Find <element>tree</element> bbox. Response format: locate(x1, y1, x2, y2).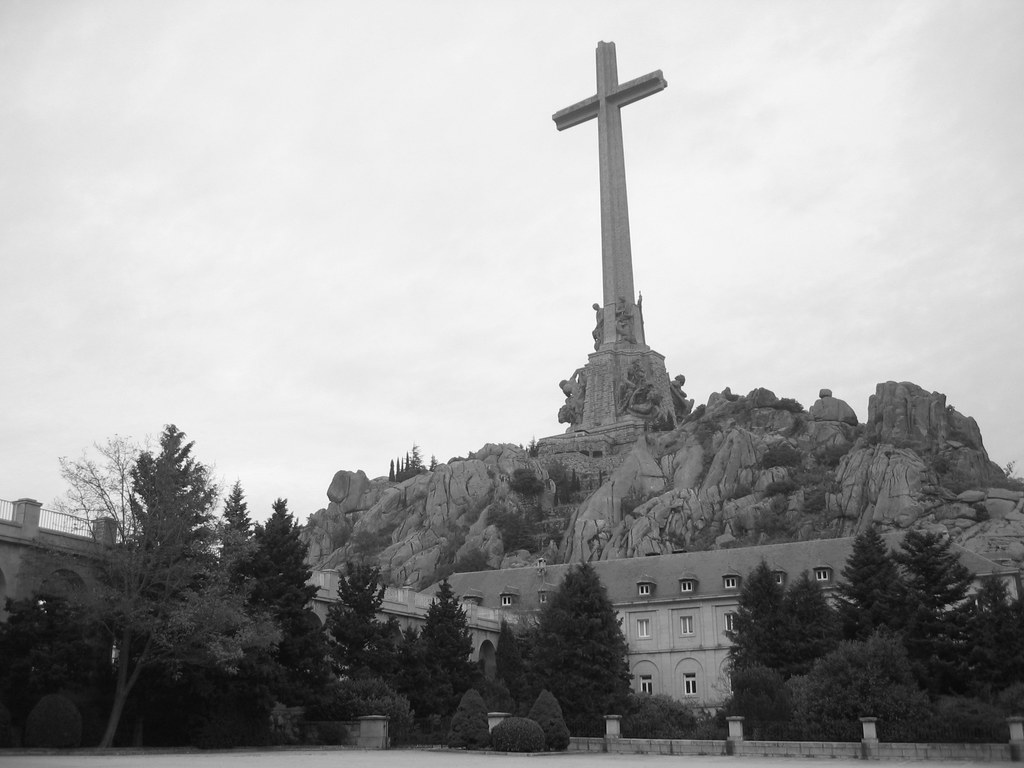
locate(518, 556, 635, 733).
